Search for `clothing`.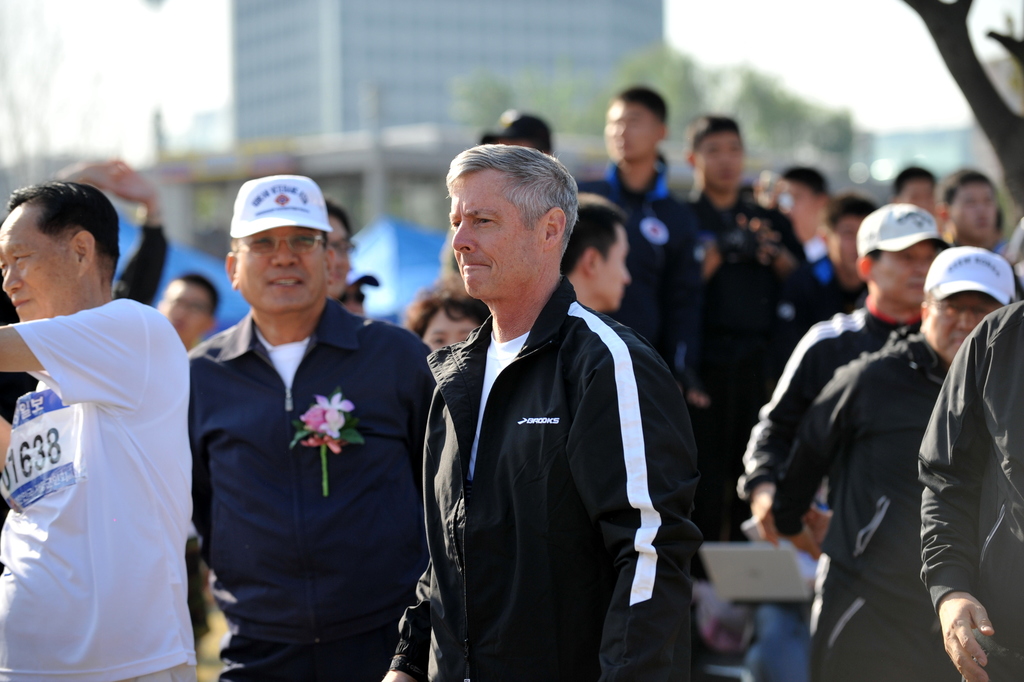
Found at pyautogui.locateOnScreen(15, 230, 199, 668).
